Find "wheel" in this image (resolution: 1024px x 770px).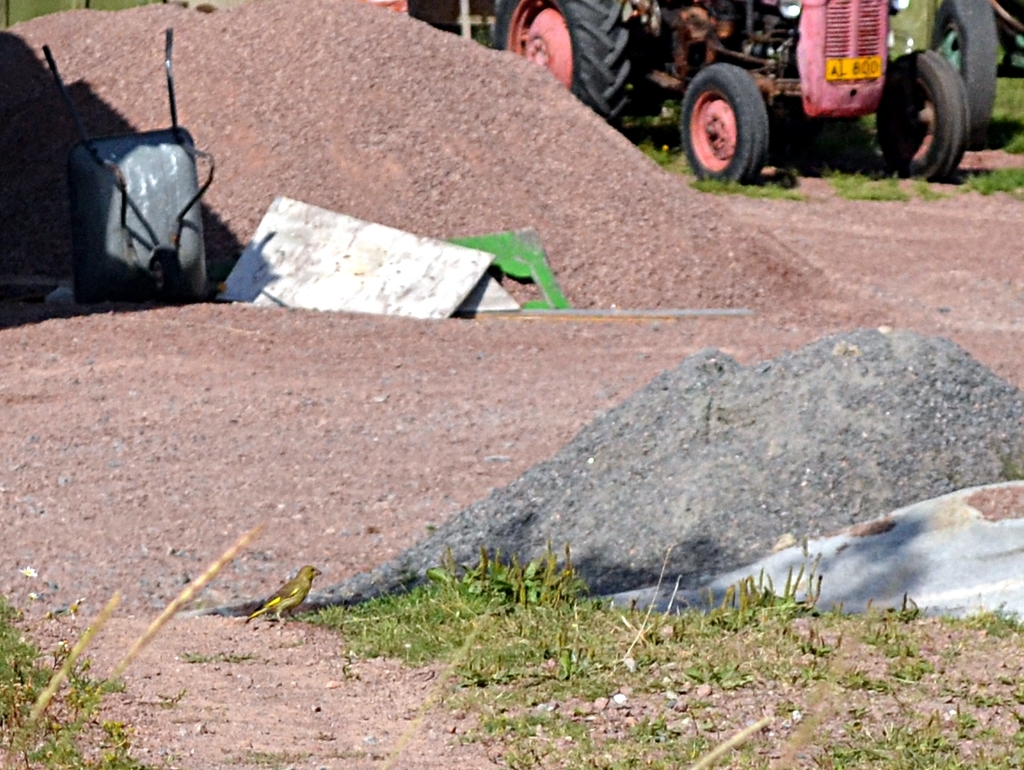
{"left": 679, "top": 58, "right": 766, "bottom": 192}.
